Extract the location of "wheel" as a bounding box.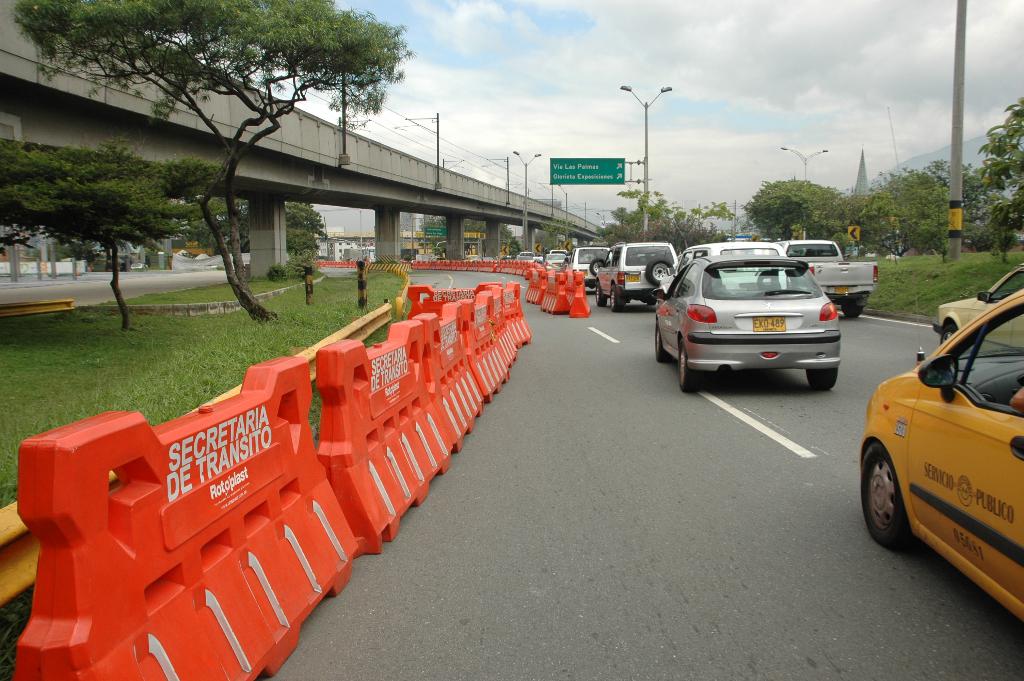
{"x1": 655, "y1": 323, "x2": 671, "y2": 359}.
